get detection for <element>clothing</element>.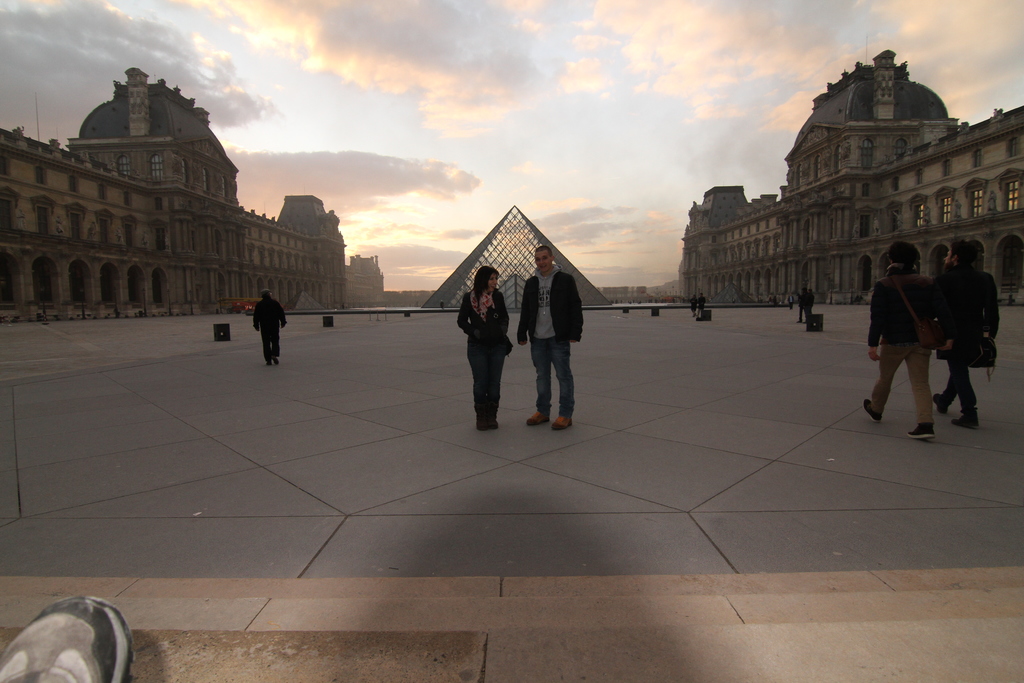
Detection: [873, 352, 932, 424].
